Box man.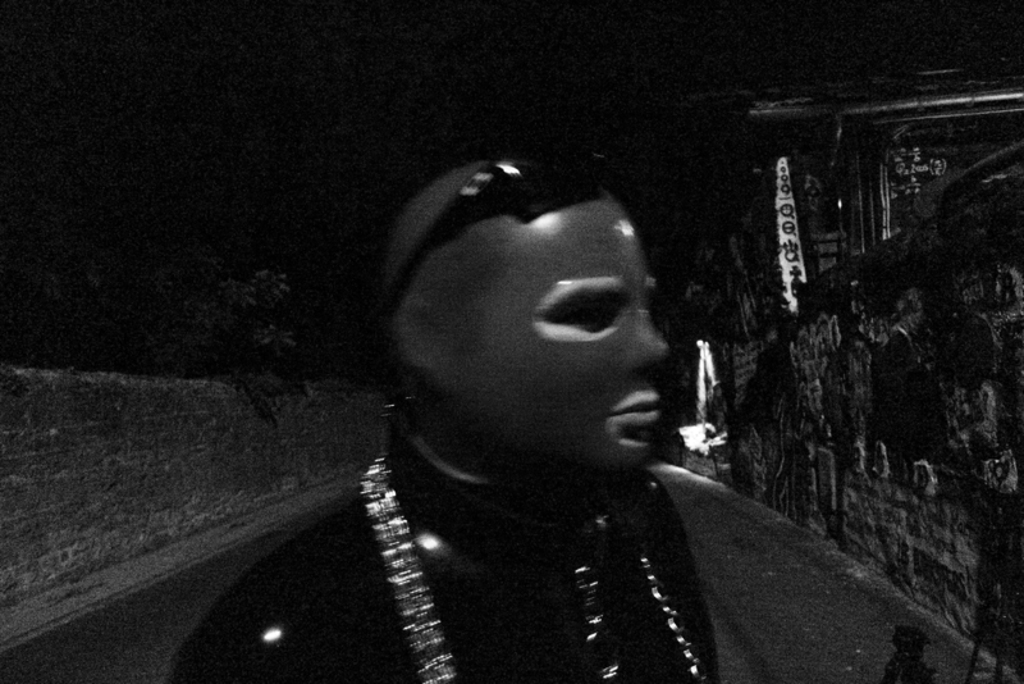
rect(209, 119, 829, 678).
